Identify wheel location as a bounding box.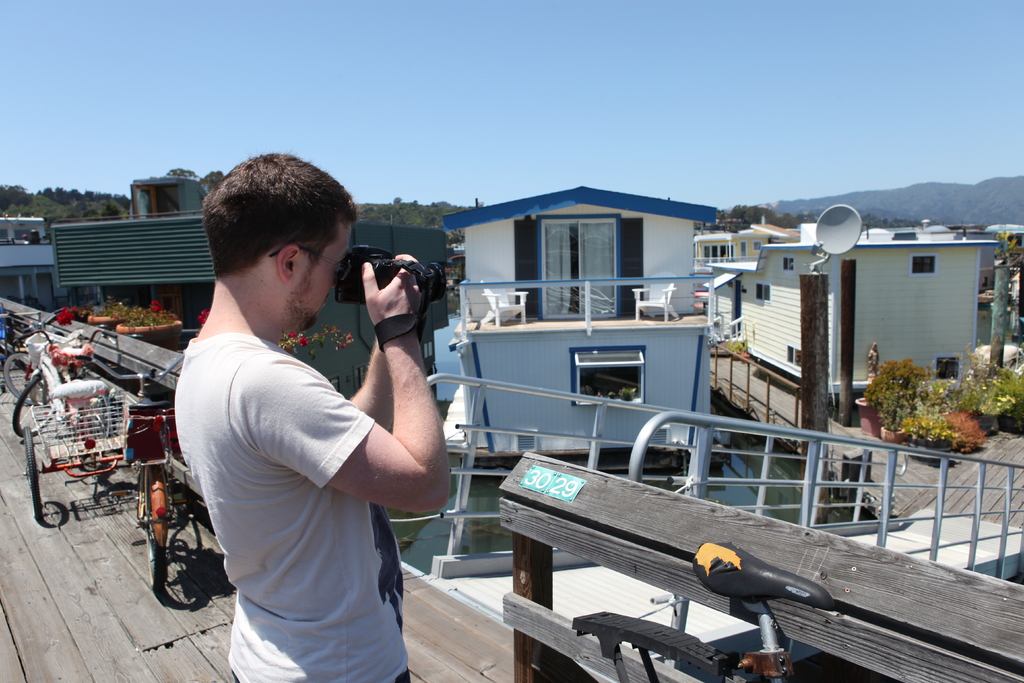
box(146, 532, 167, 594).
